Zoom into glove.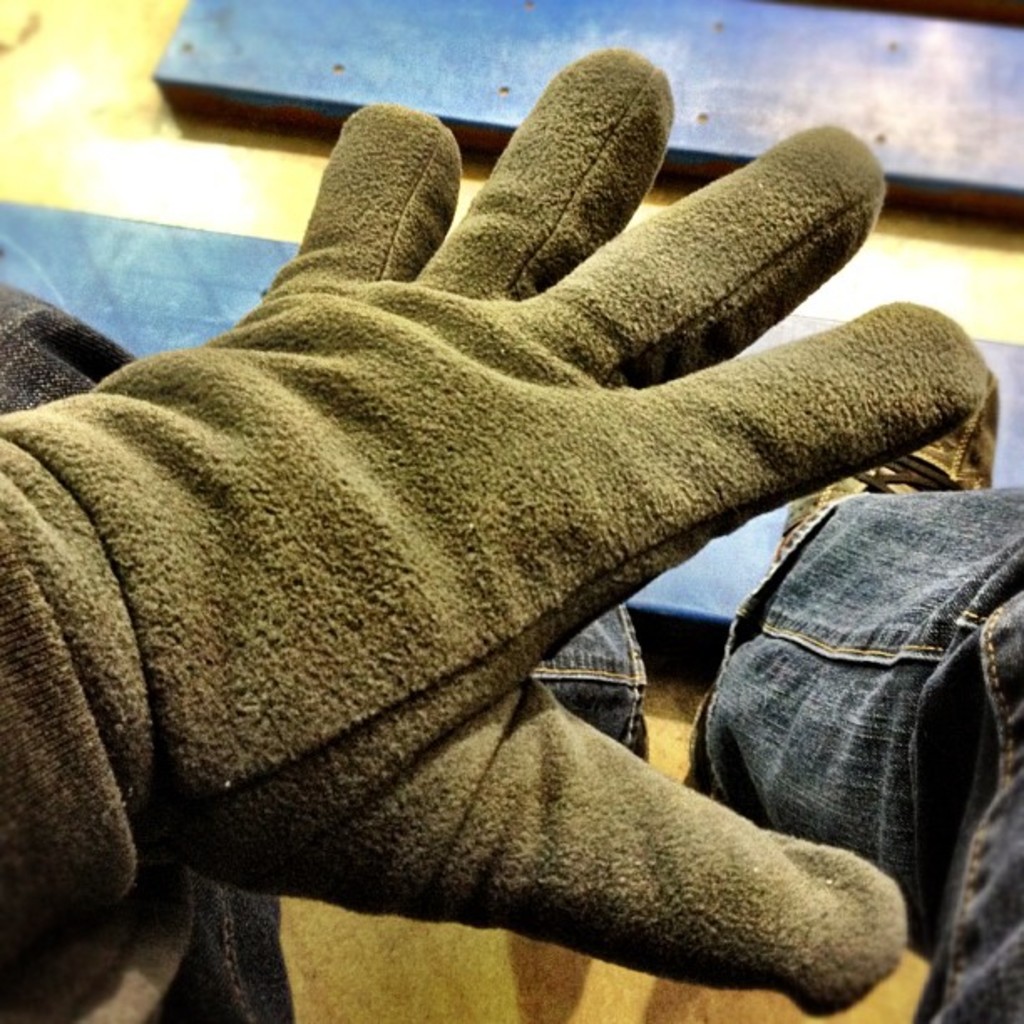
Zoom target: [0,44,987,1014].
